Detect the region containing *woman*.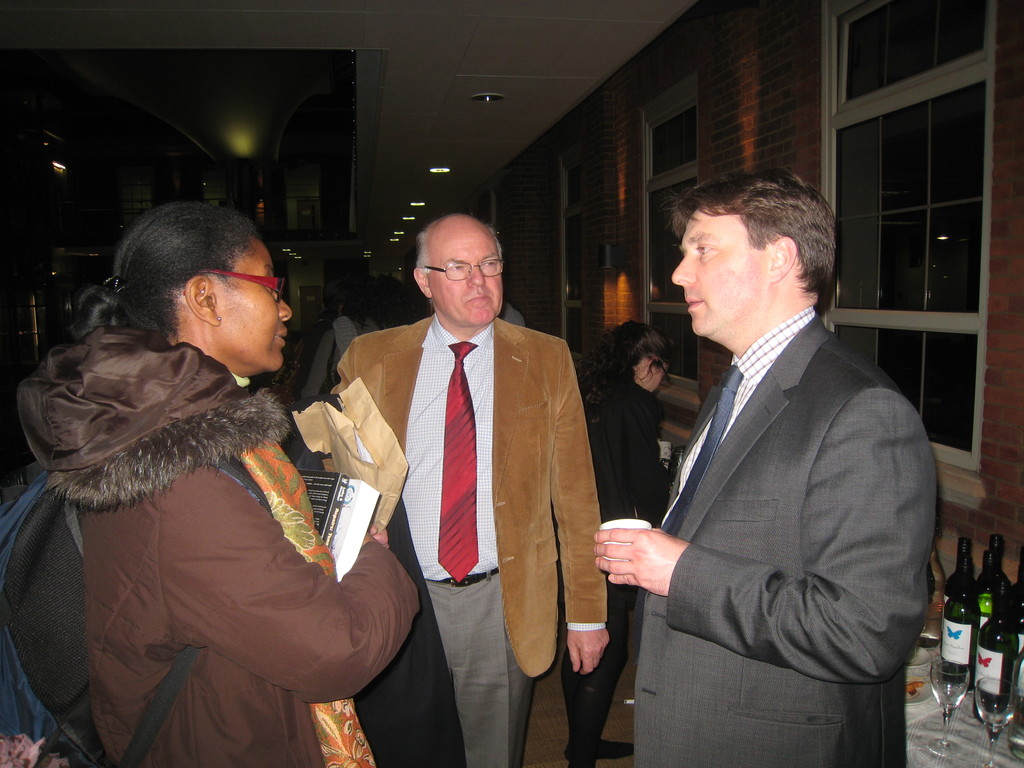
<bbox>562, 322, 676, 767</bbox>.
